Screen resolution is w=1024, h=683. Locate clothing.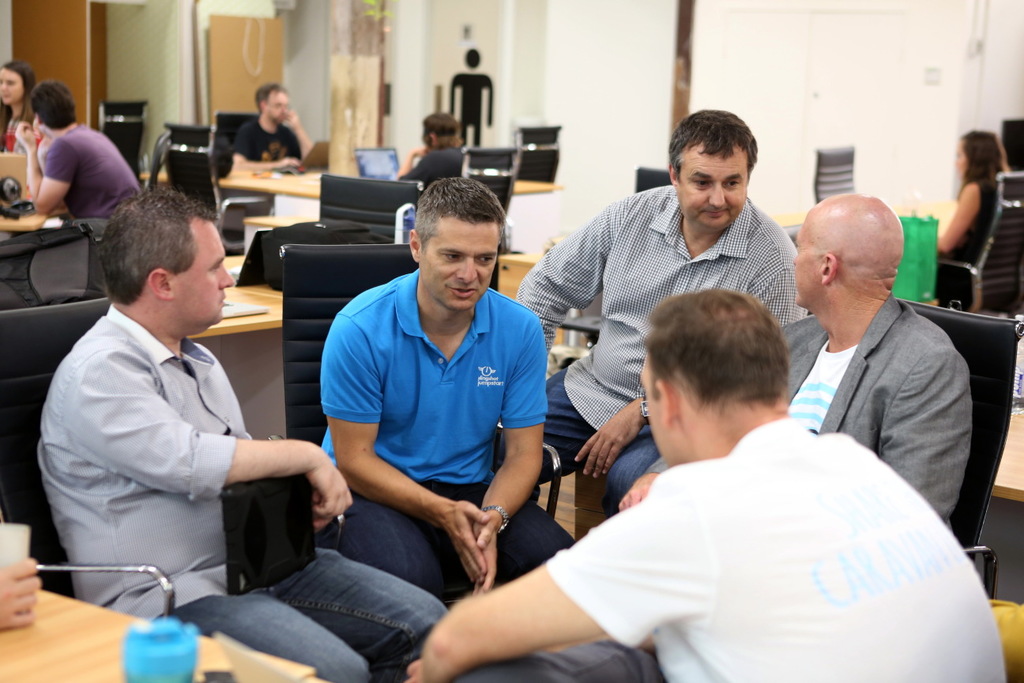
[left=453, top=424, right=1001, bottom=682].
